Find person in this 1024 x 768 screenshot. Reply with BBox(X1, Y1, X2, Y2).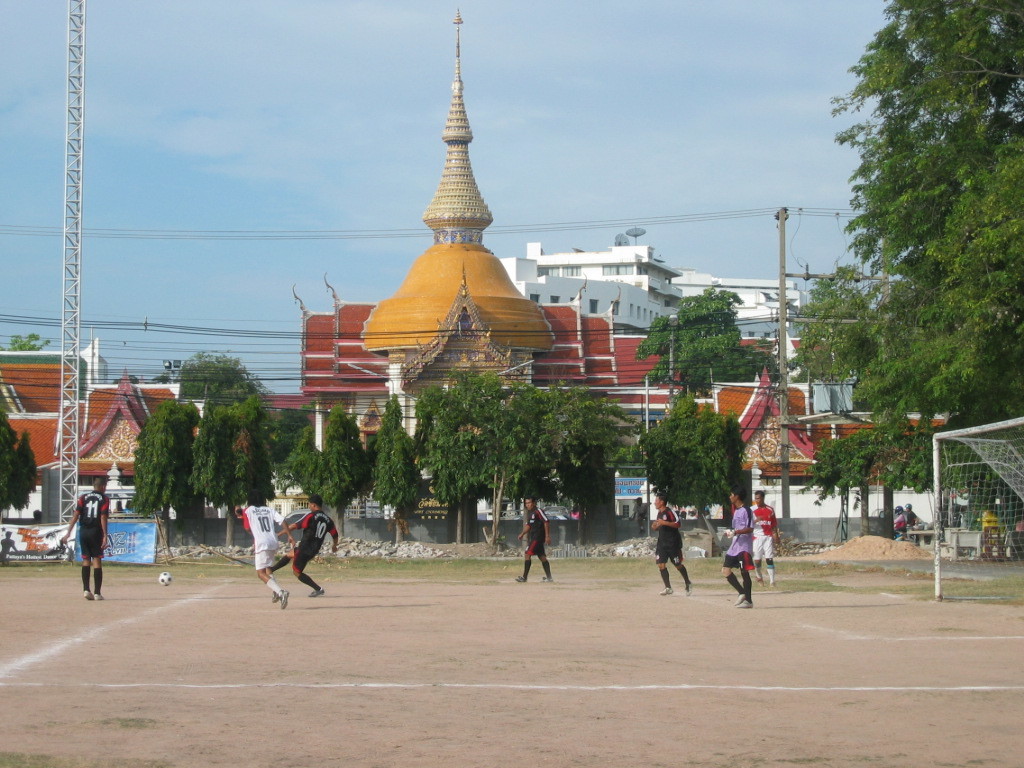
BBox(241, 489, 298, 604).
